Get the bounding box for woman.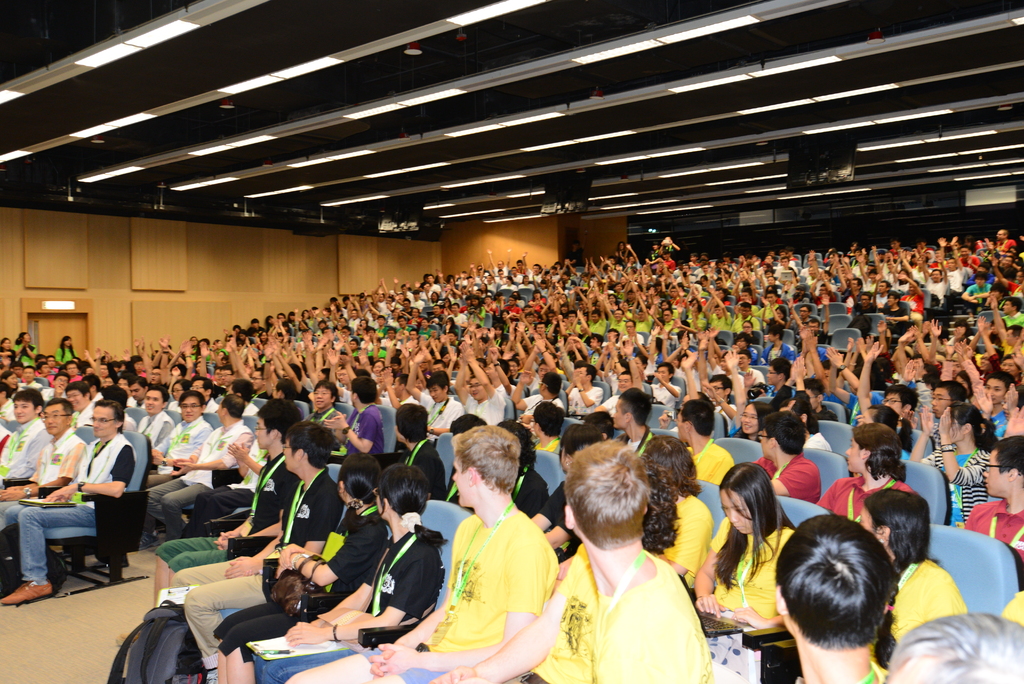
crop(734, 402, 772, 443).
